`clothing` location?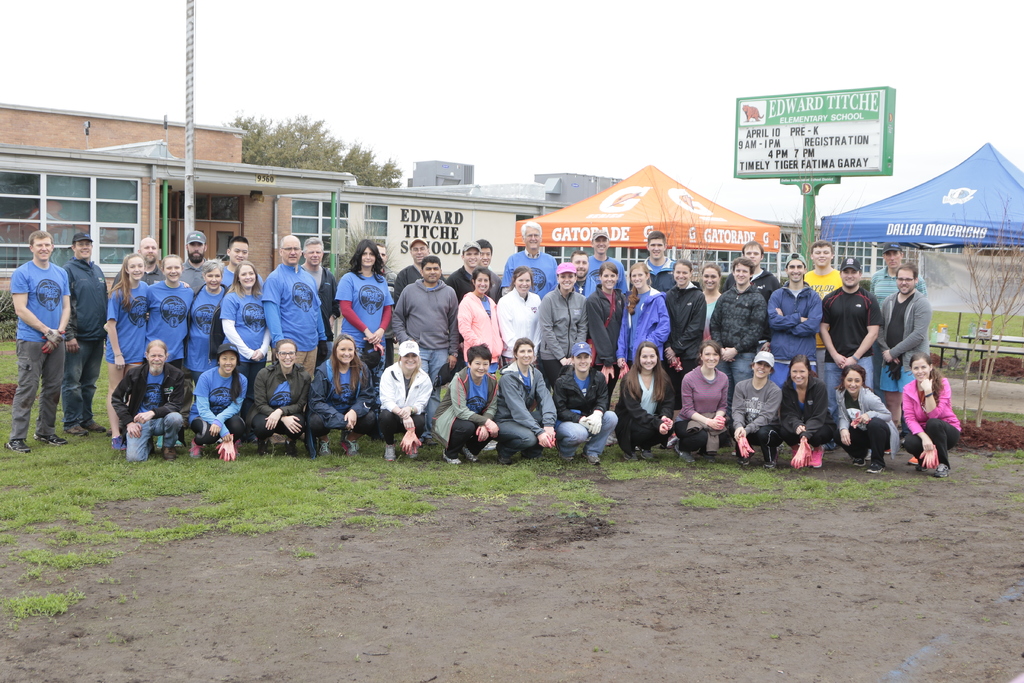
bbox(497, 289, 541, 369)
